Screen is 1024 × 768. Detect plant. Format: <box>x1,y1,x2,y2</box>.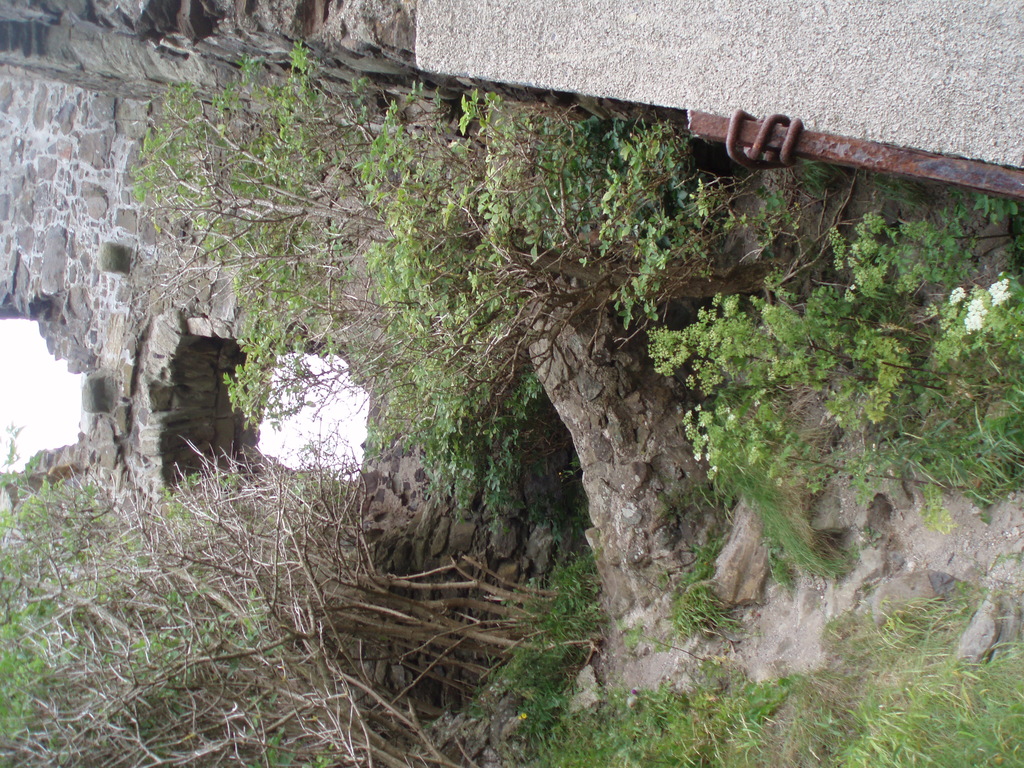
<box>915,260,1021,378</box>.
